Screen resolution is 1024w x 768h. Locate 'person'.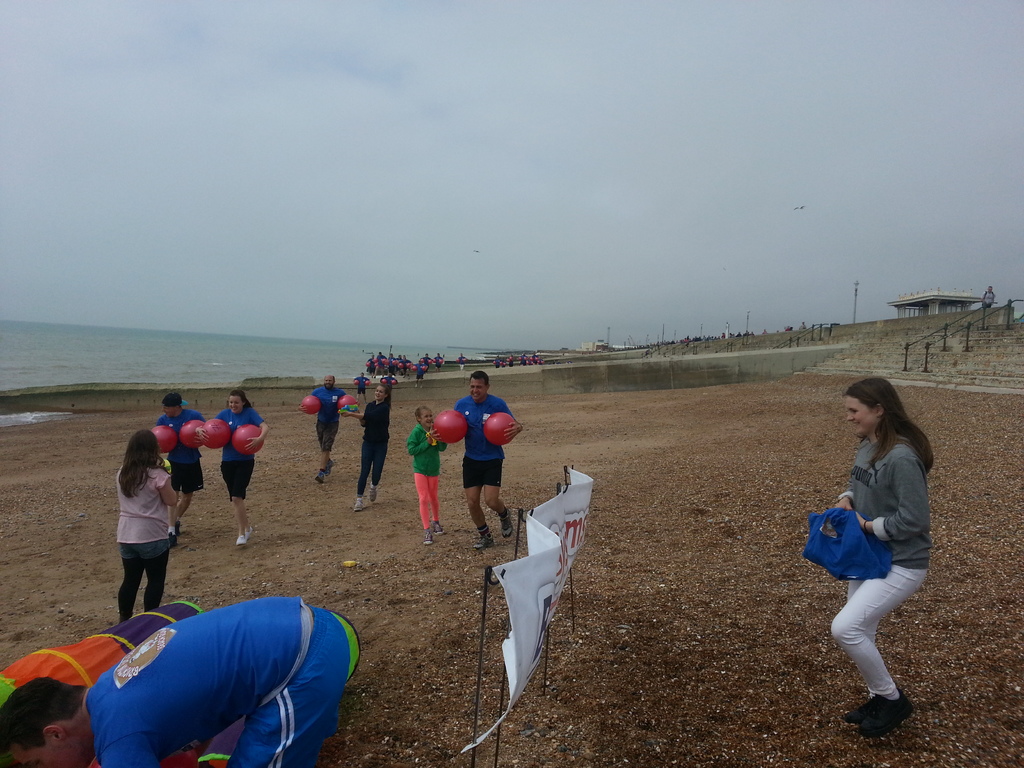
{"left": 204, "top": 393, "right": 268, "bottom": 549}.
